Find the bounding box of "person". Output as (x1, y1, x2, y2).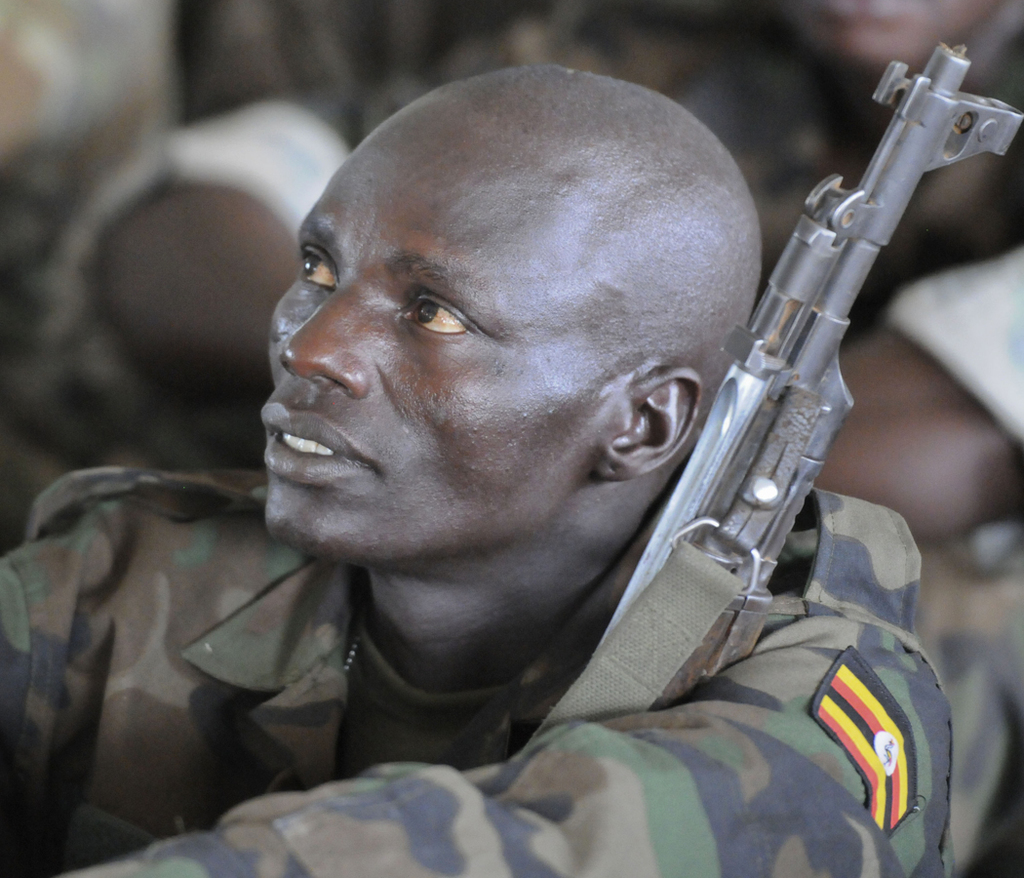
(103, 25, 980, 873).
